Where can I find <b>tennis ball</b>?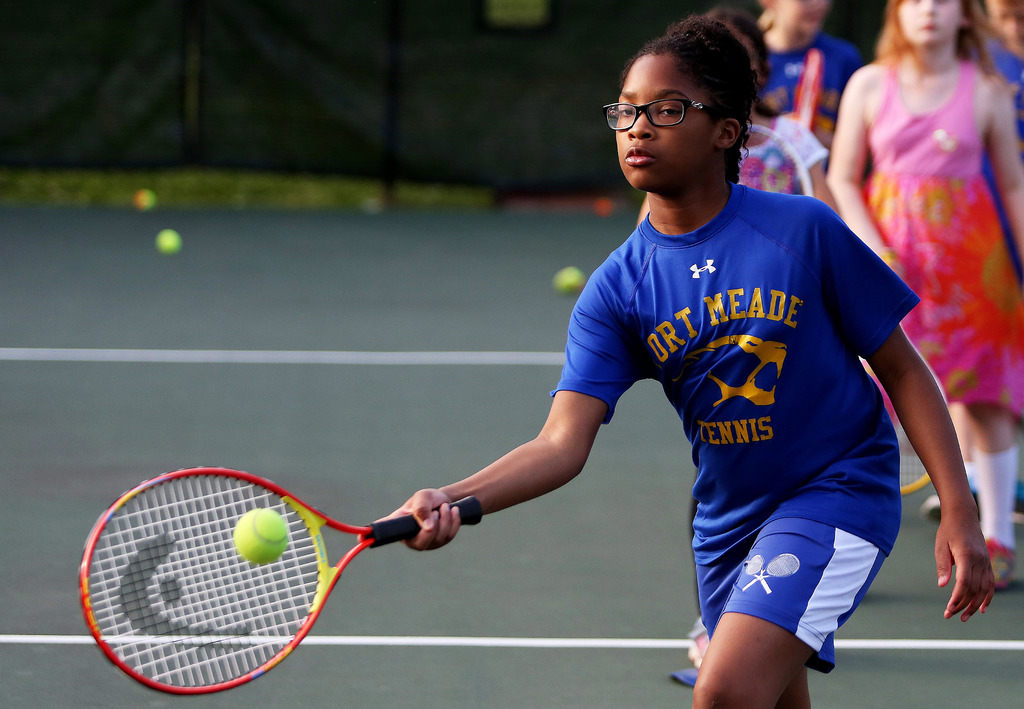
You can find it at Rect(231, 507, 288, 564).
